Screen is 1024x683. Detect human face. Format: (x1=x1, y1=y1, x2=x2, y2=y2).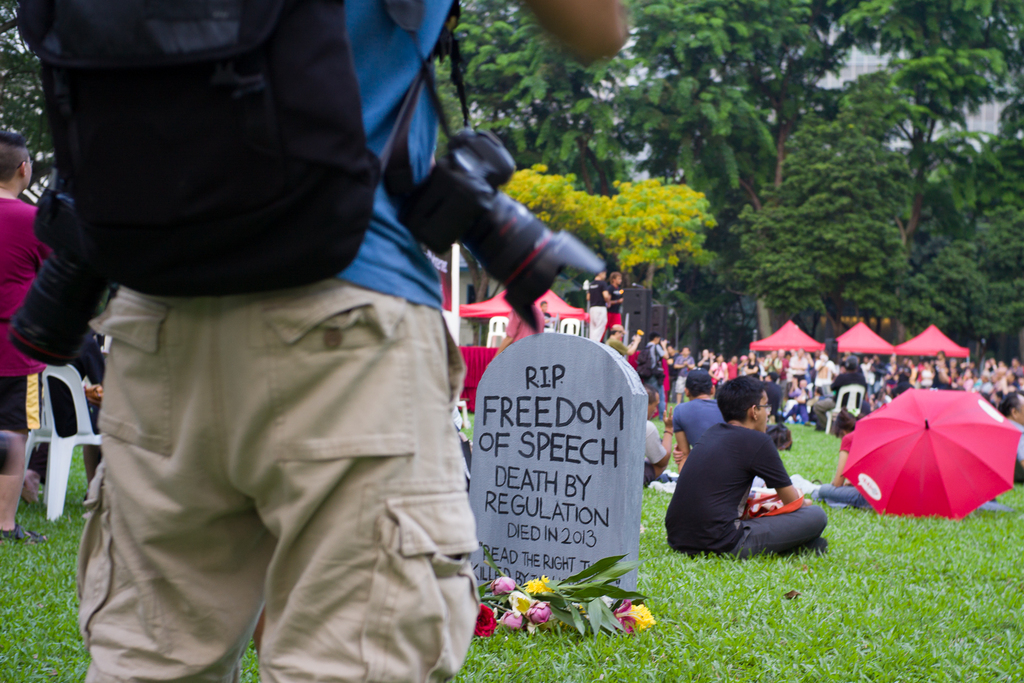
(x1=20, y1=155, x2=34, y2=189).
